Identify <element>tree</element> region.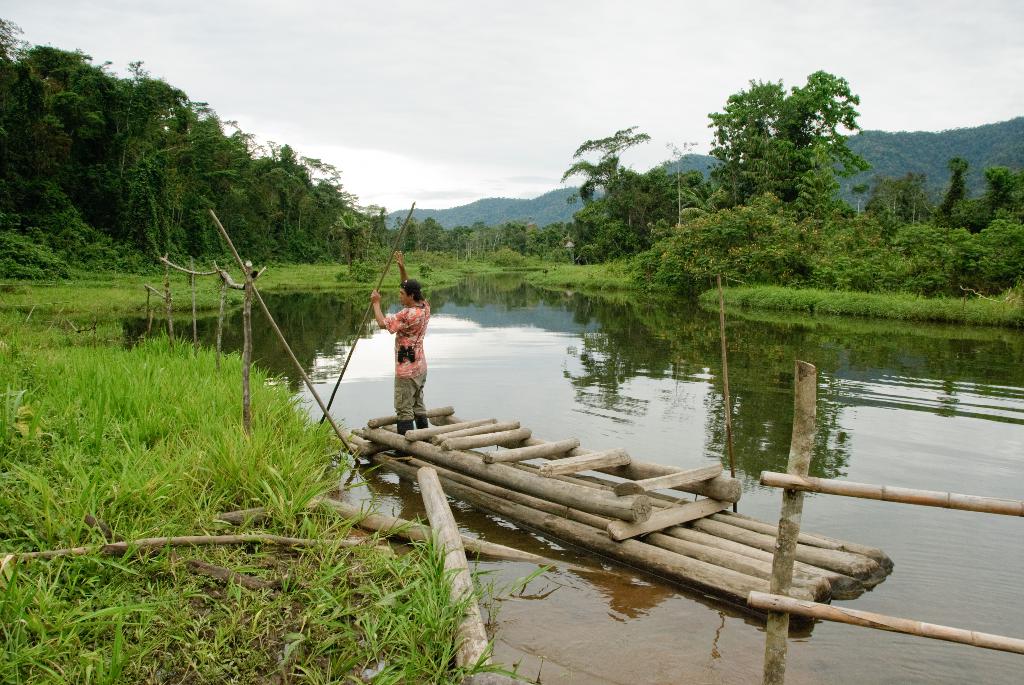
Region: [559,122,648,214].
